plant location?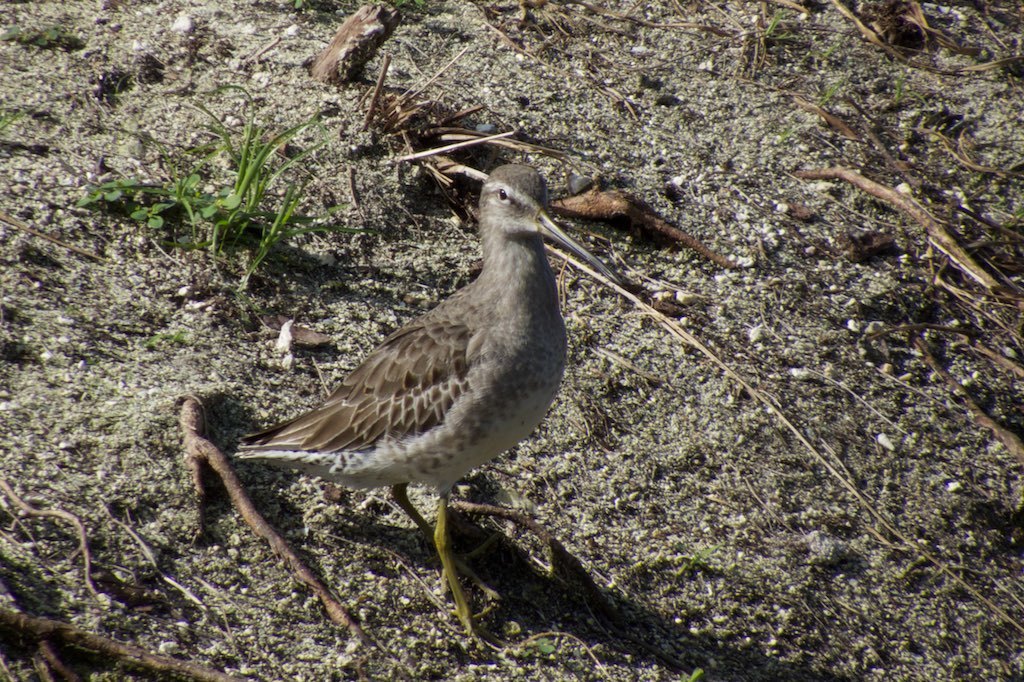
box(235, 176, 368, 294)
